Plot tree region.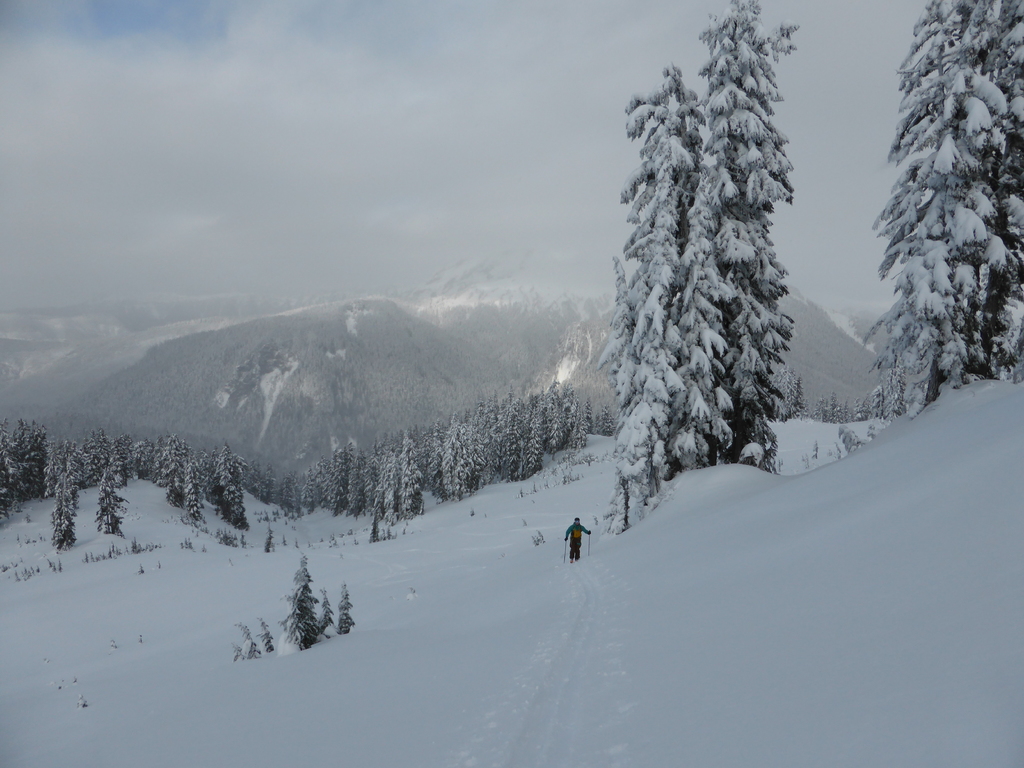
Plotted at {"x1": 264, "y1": 372, "x2": 596, "y2": 550}.
